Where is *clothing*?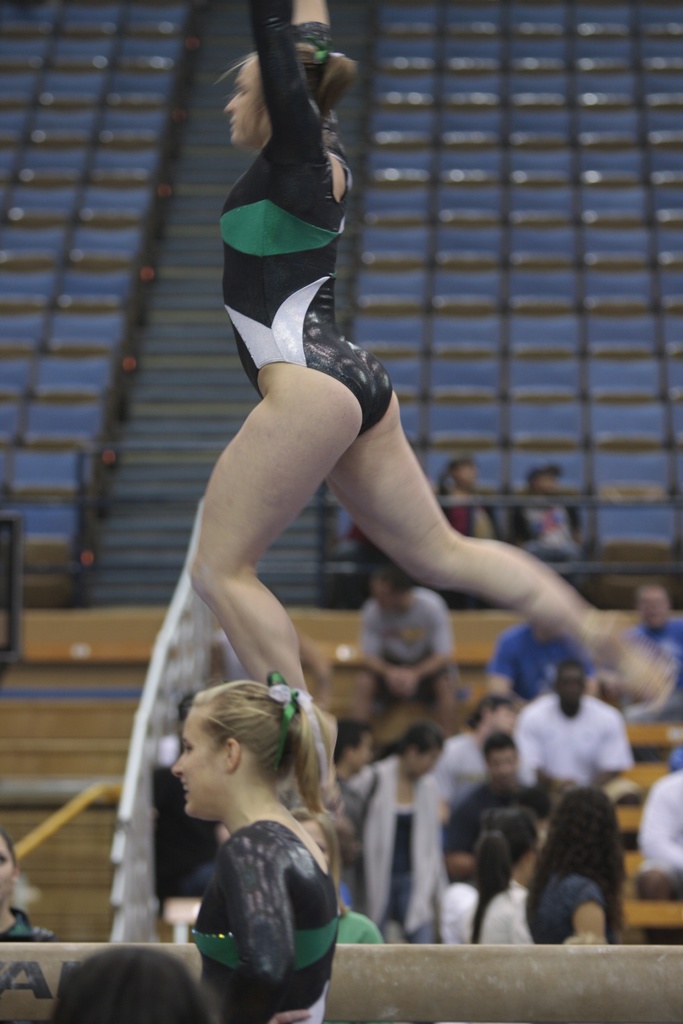
region(450, 884, 534, 941).
